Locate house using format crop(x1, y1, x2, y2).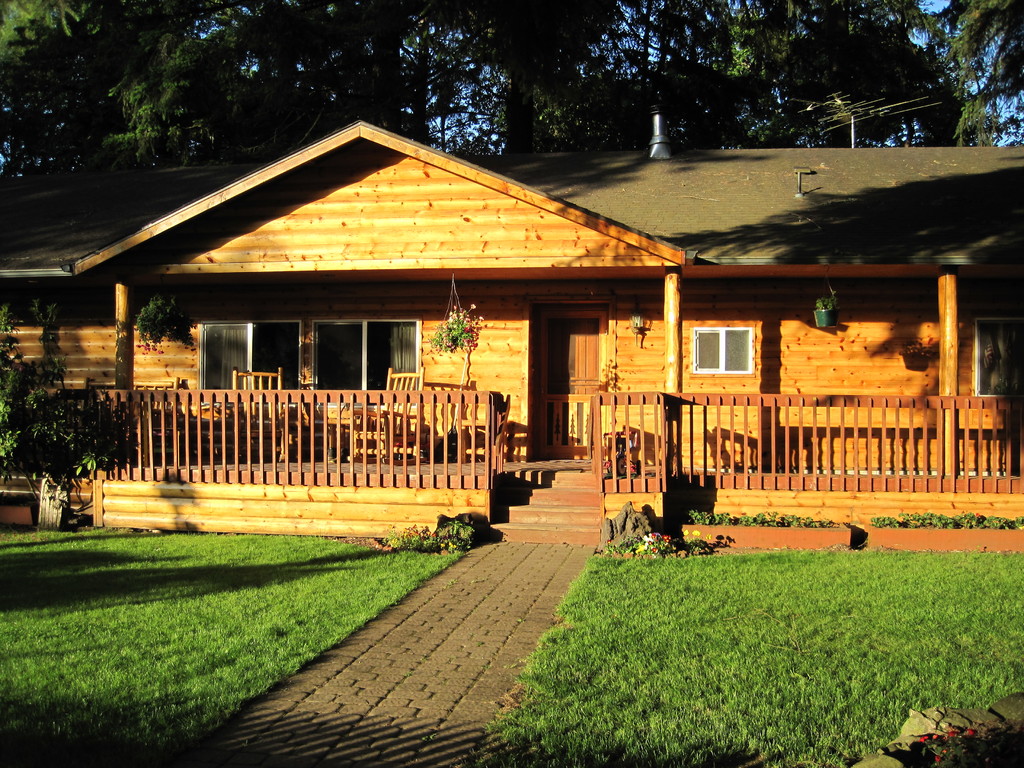
crop(0, 109, 1023, 553).
